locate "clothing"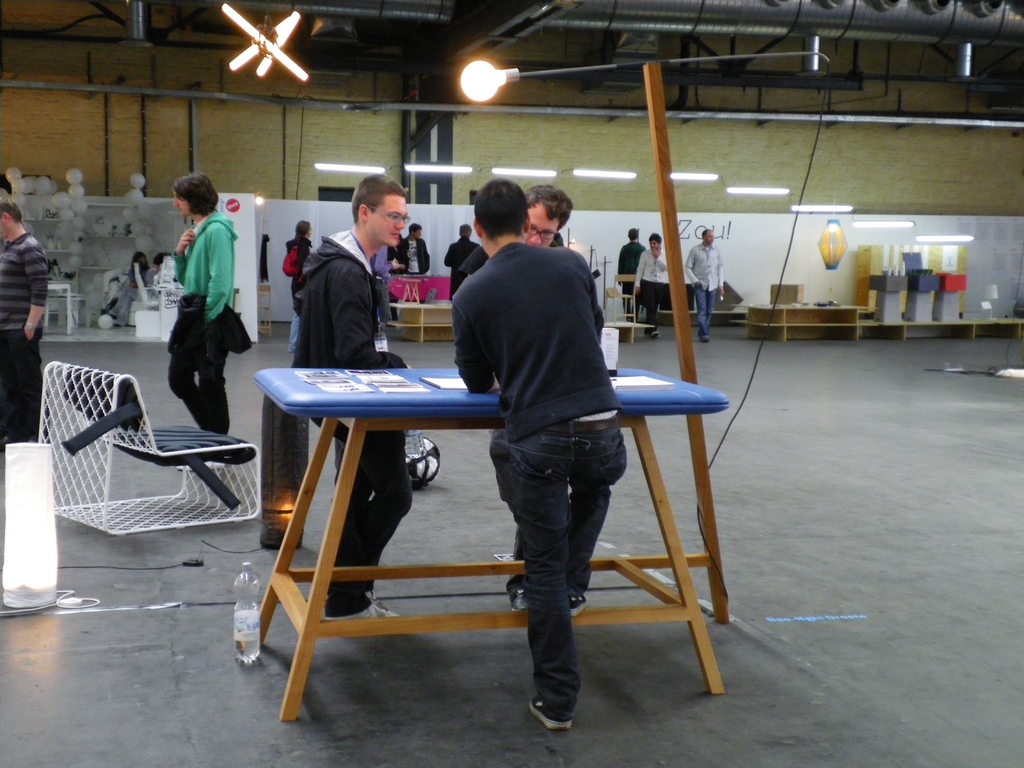
[0,338,49,438]
